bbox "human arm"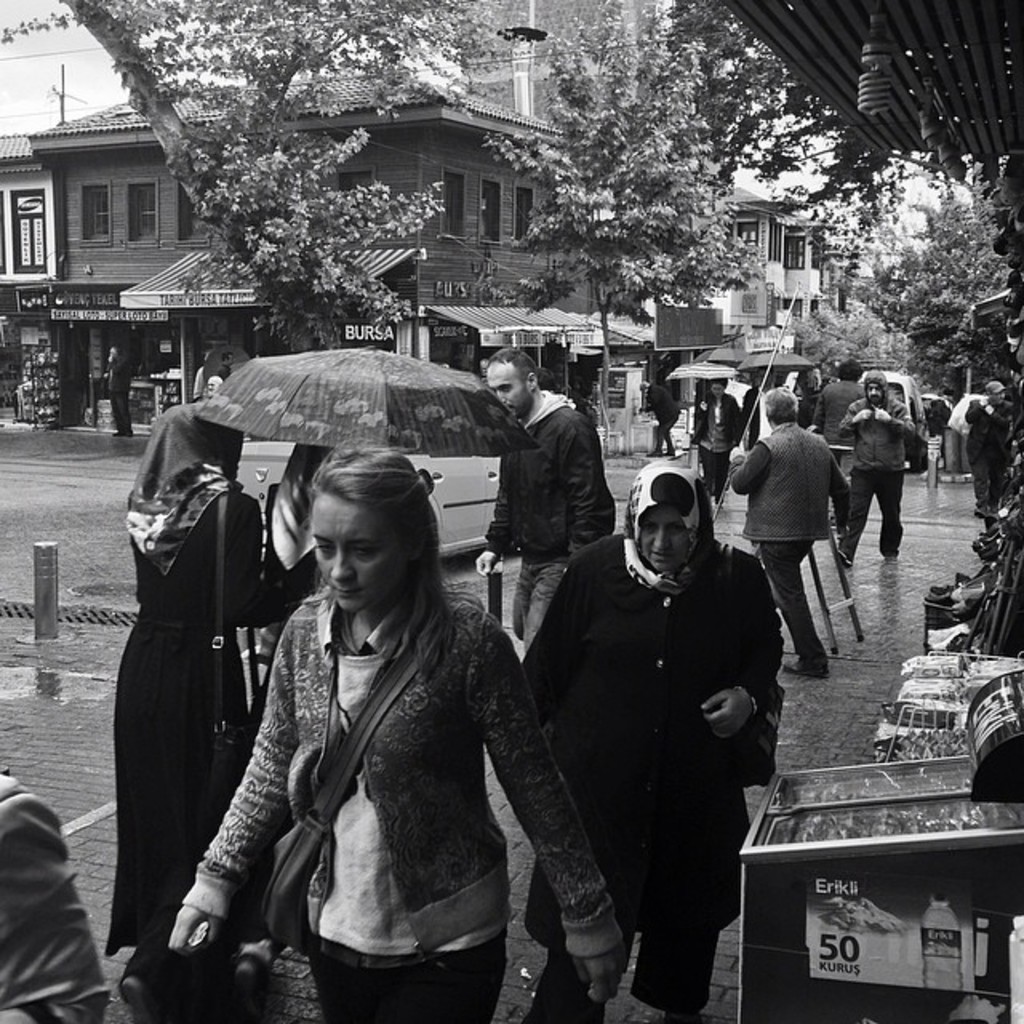
l=723, t=440, r=774, b=491
